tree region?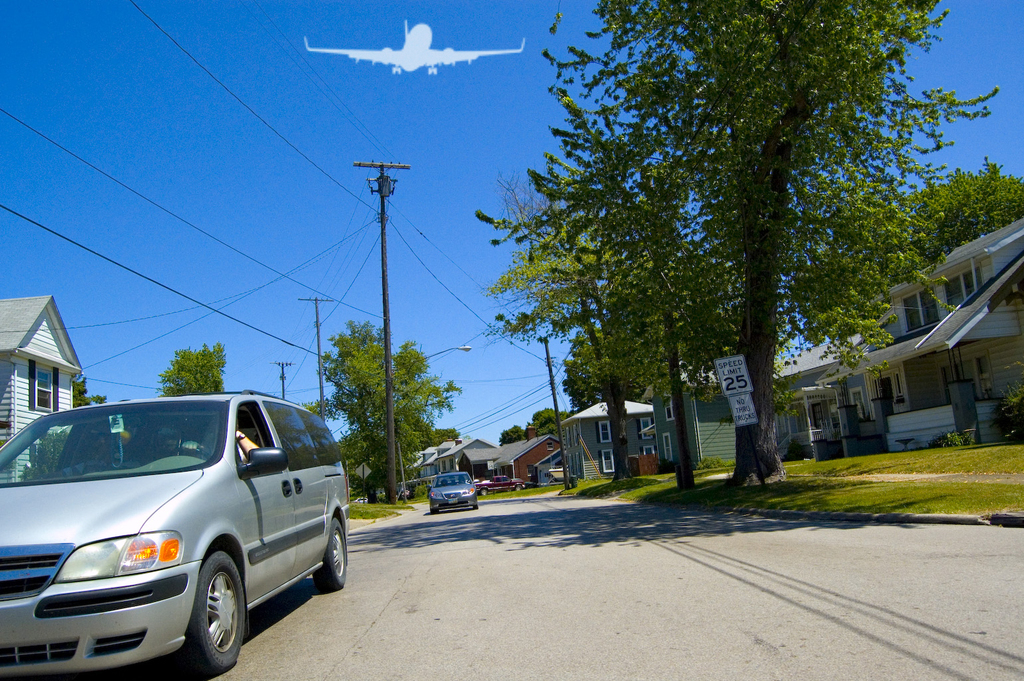
(898, 156, 1023, 267)
